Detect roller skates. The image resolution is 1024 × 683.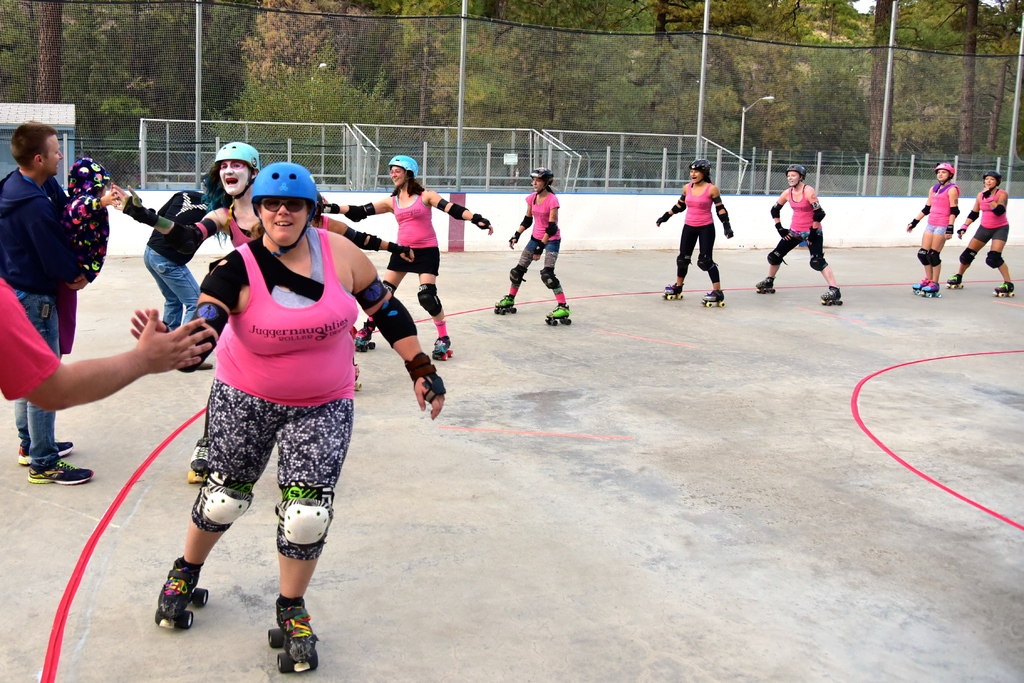
box=[699, 287, 725, 308].
